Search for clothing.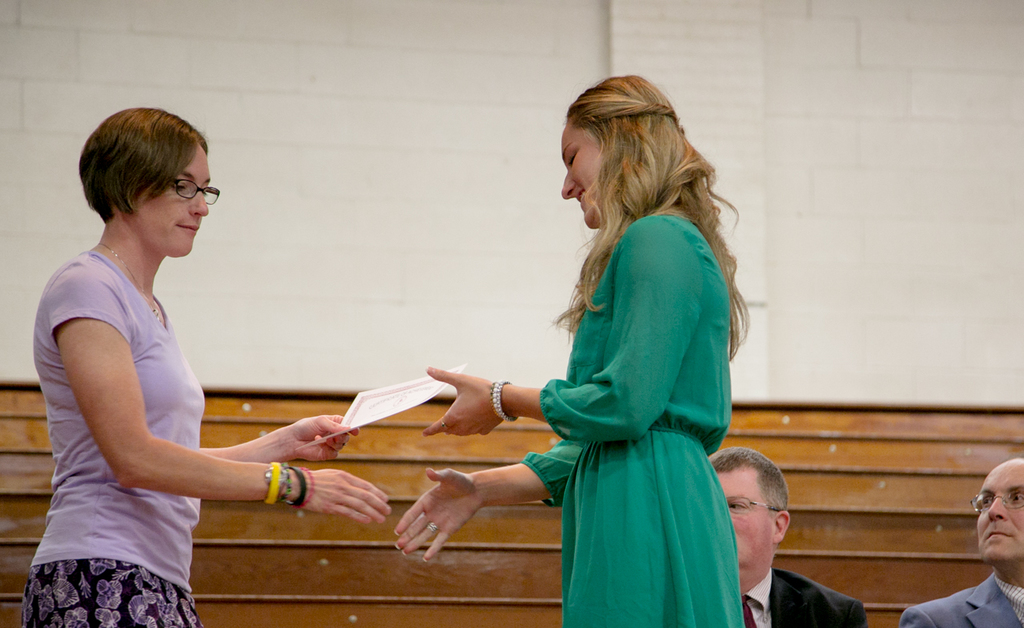
Found at 741,559,862,627.
